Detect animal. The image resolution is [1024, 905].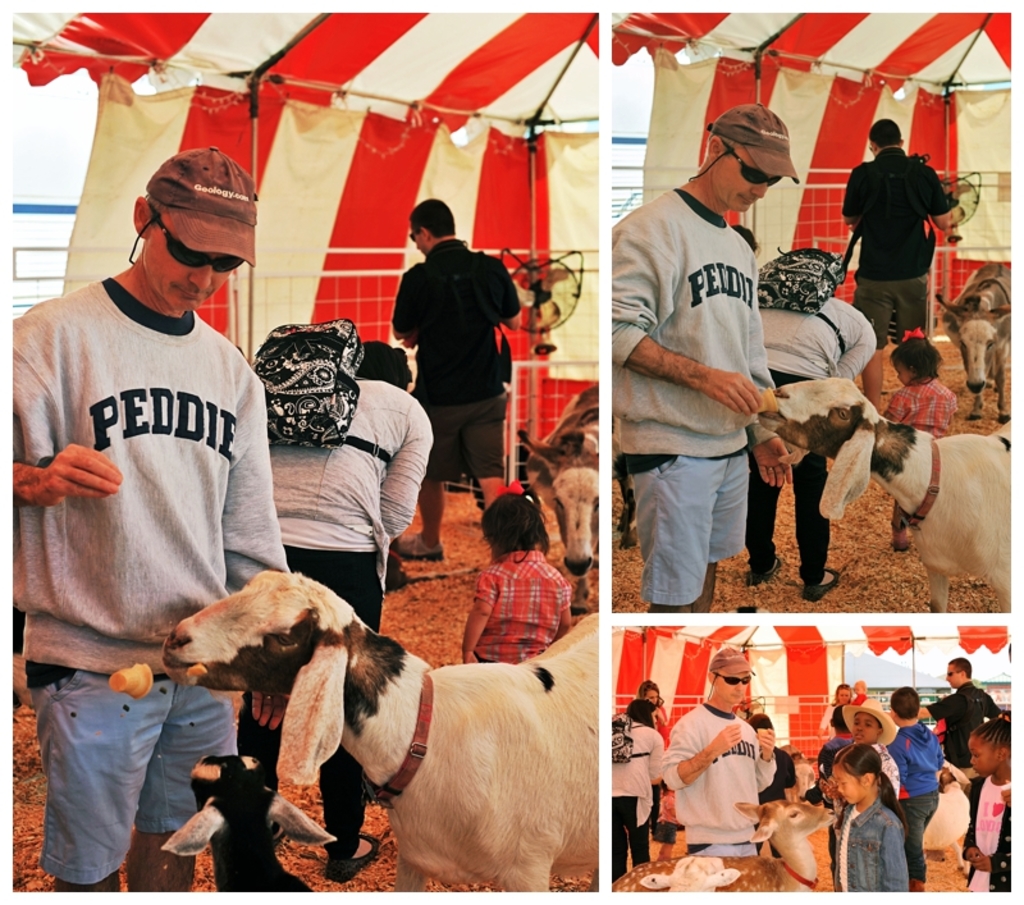
bbox=[156, 562, 599, 893].
